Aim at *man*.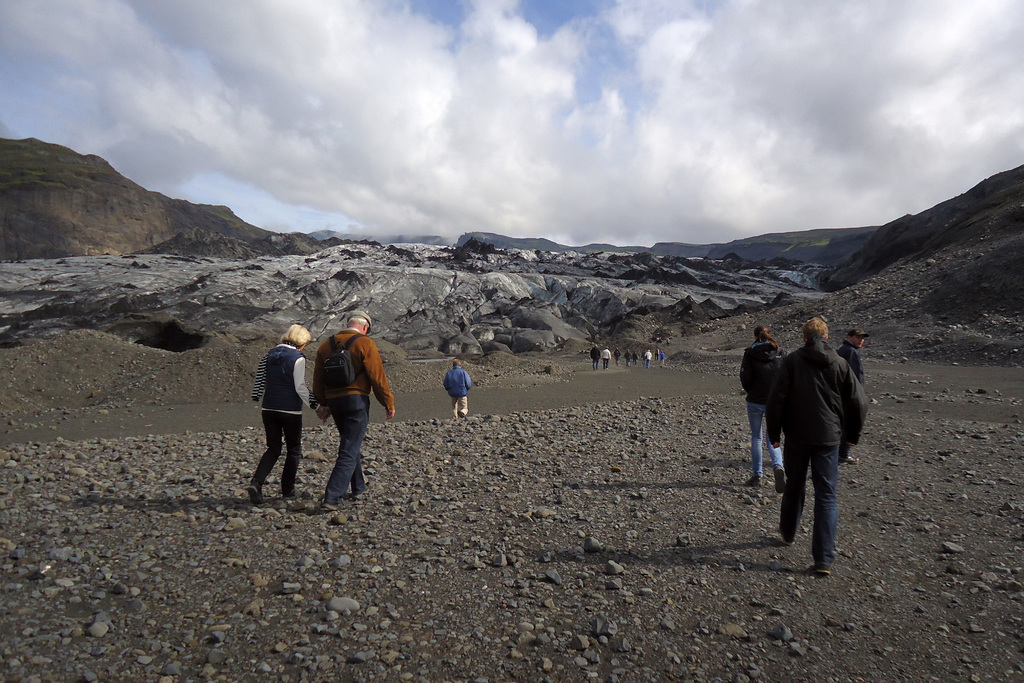
Aimed at 442,359,472,421.
